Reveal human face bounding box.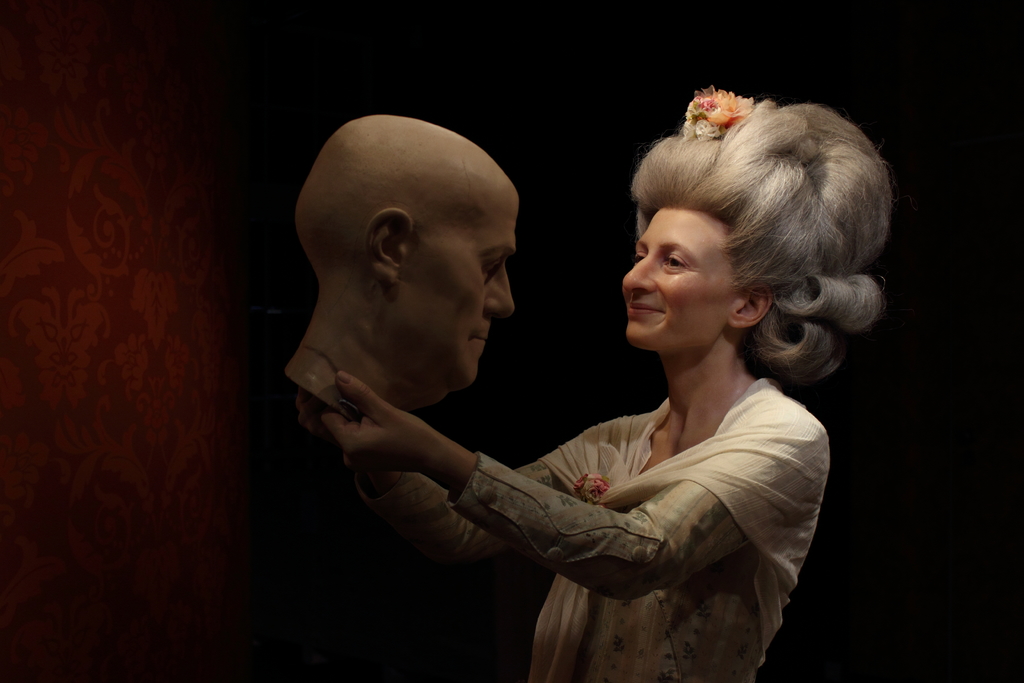
Revealed: bbox=[624, 206, 739, 349].
